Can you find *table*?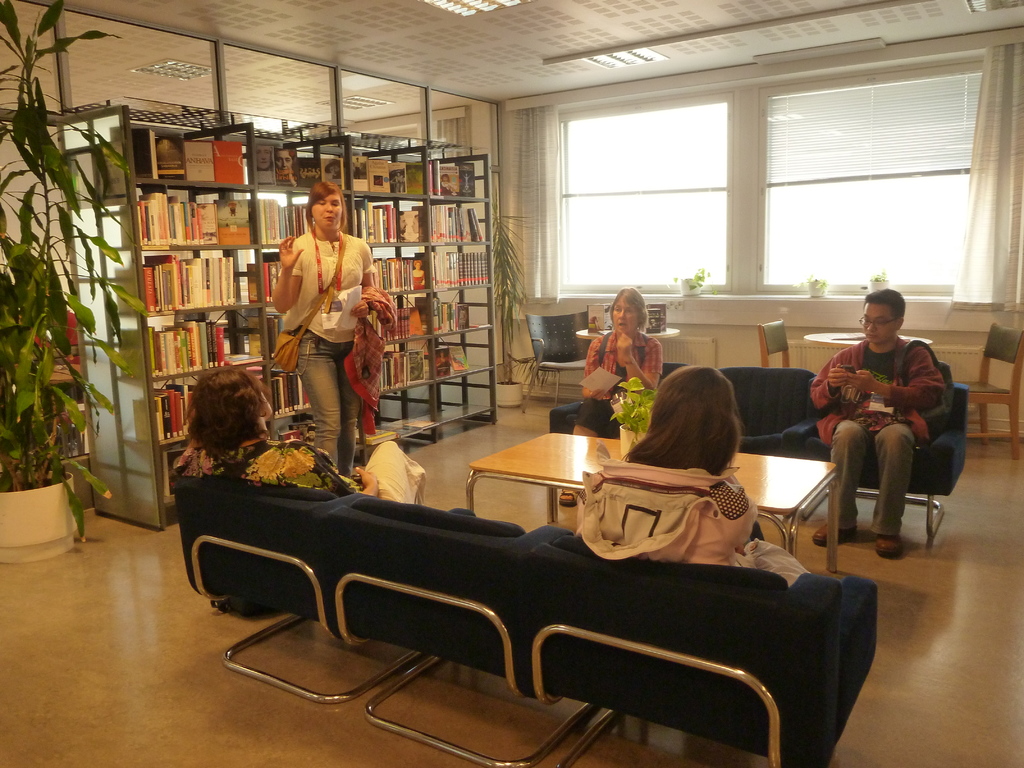
Yes, bounding box: x1=802 y1=327 x2=935 y2=351.
